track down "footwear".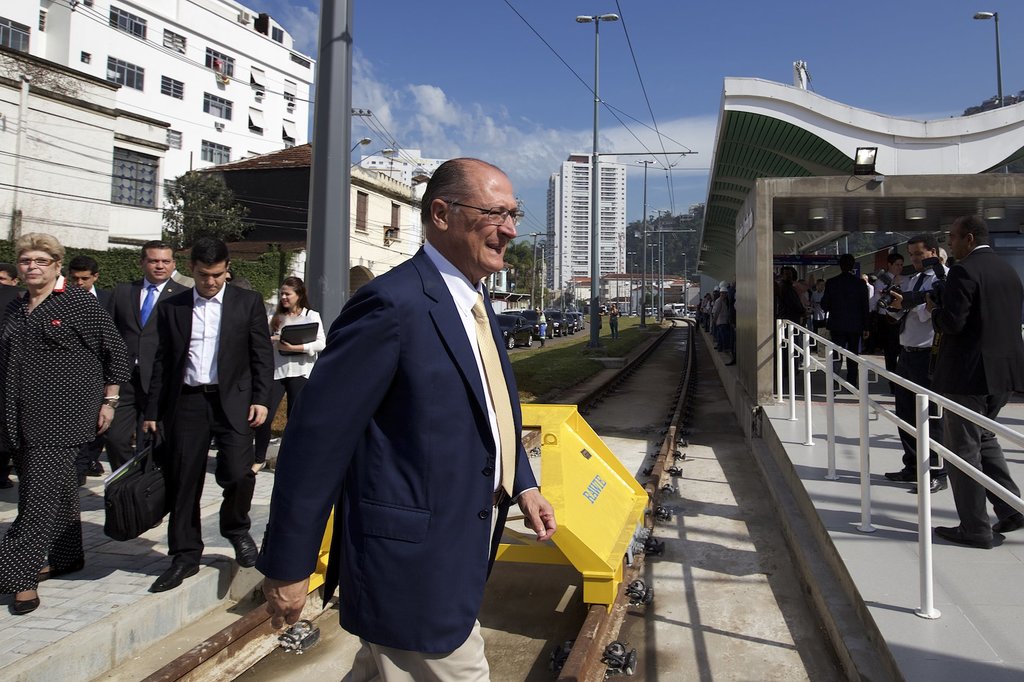
Tracked to (x1=38, y1=558, x2=84, y2=583).
